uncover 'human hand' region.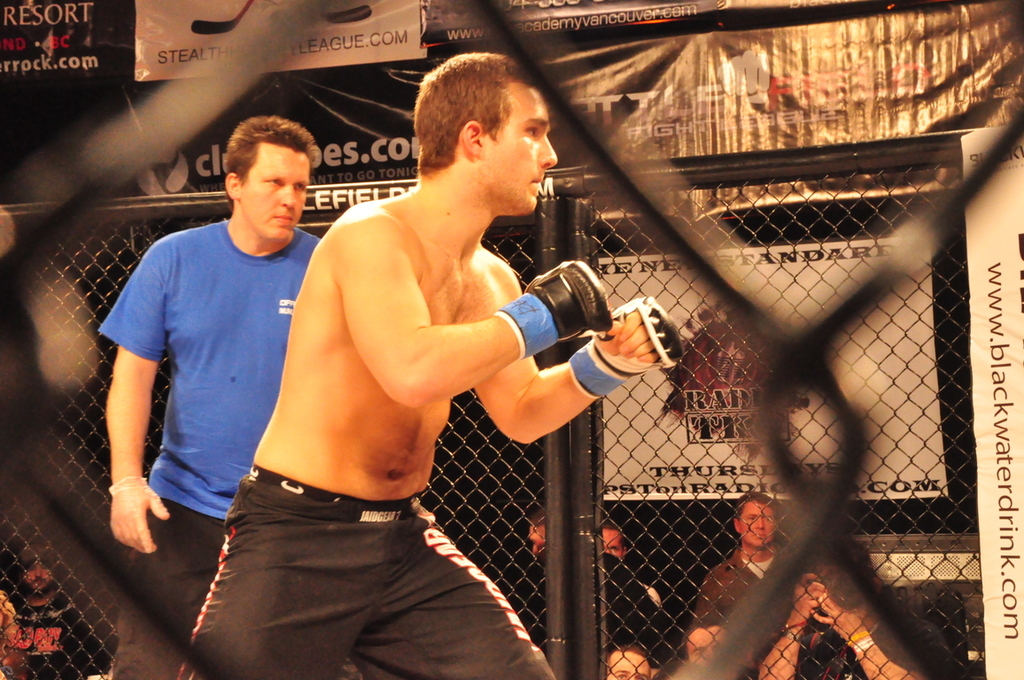
Uncovered: 522 259 620 346.
